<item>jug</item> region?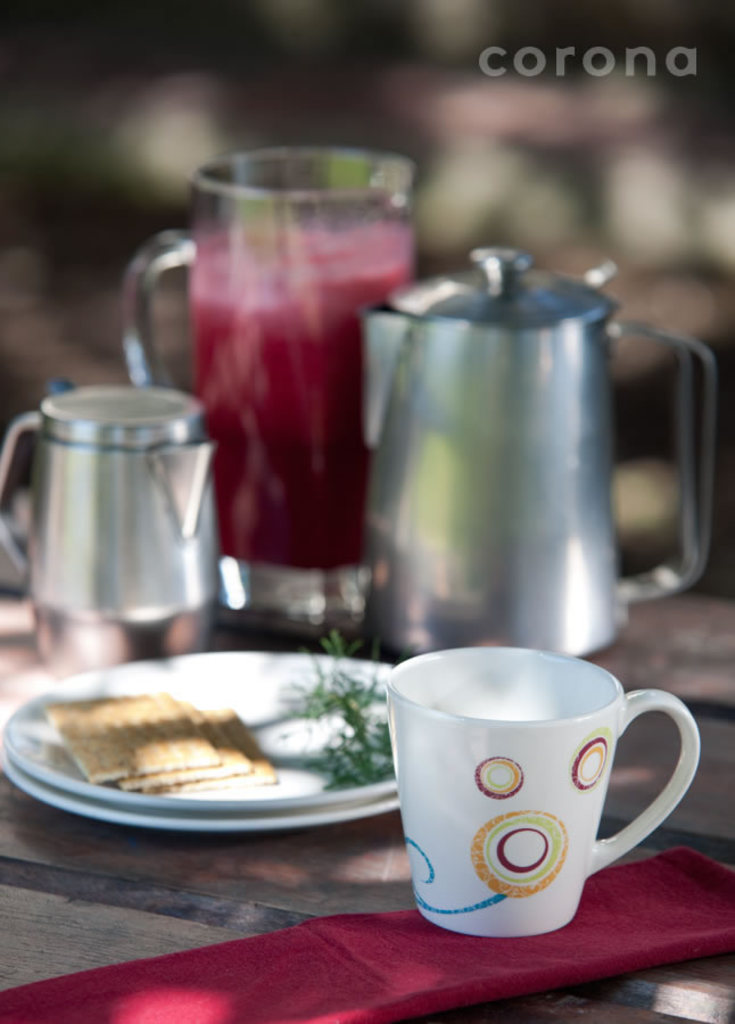
(left=117, top=147, right=426, bottom=636)
